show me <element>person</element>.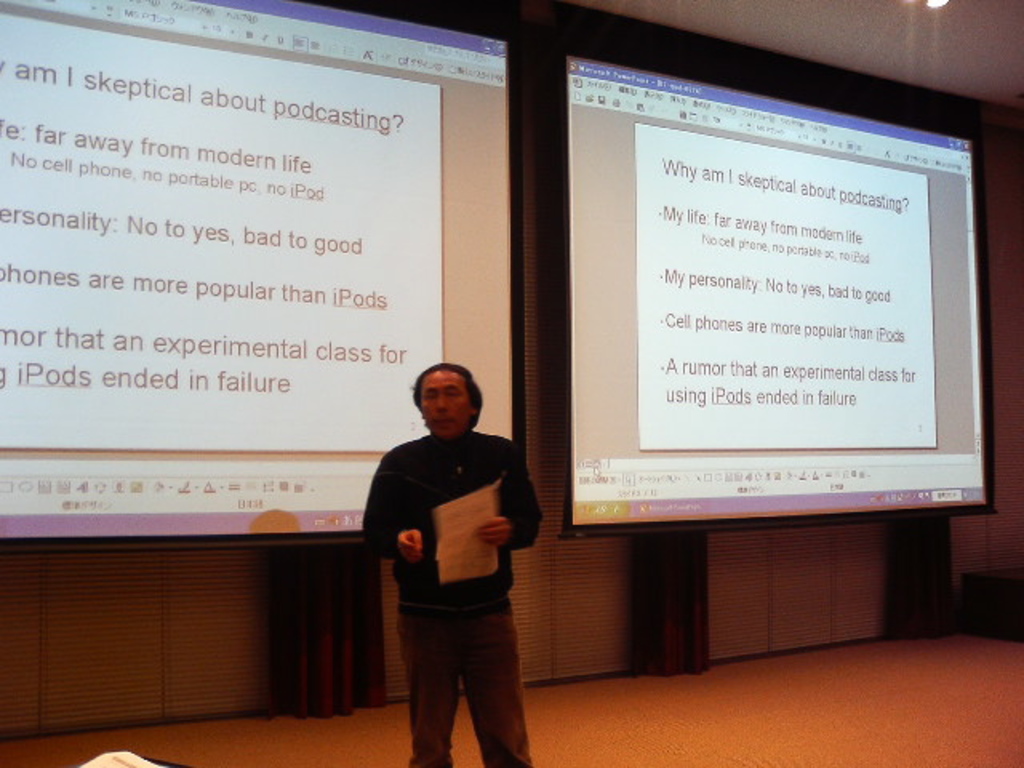
<element>person</element> is here: (left=354, top=338, right=538, bottom=755).
